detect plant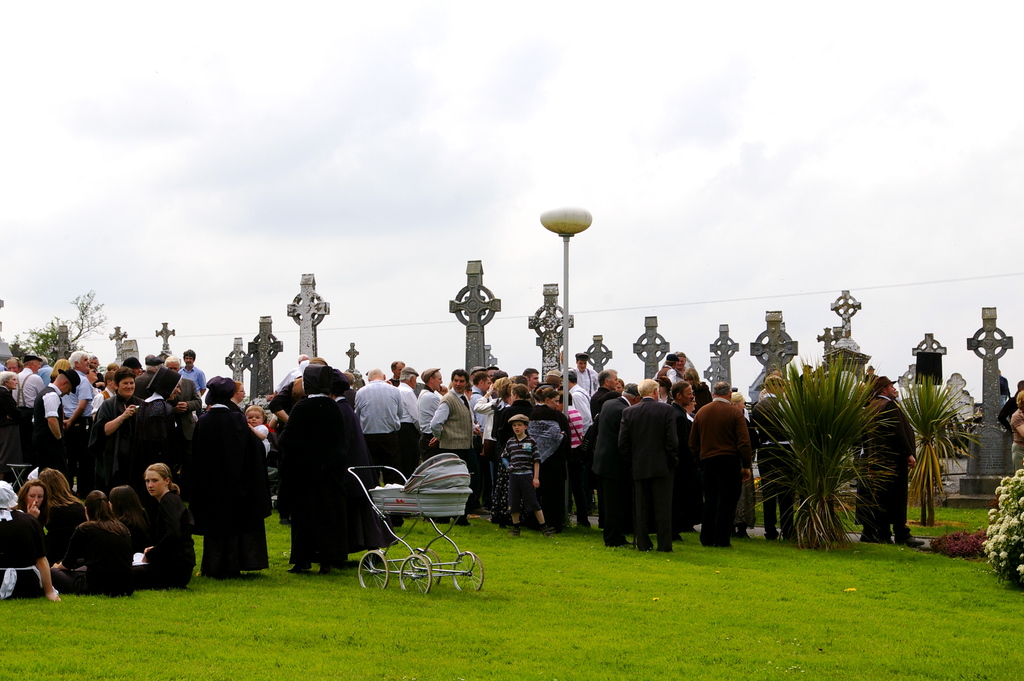
detection(893, 372, 991, 529)
